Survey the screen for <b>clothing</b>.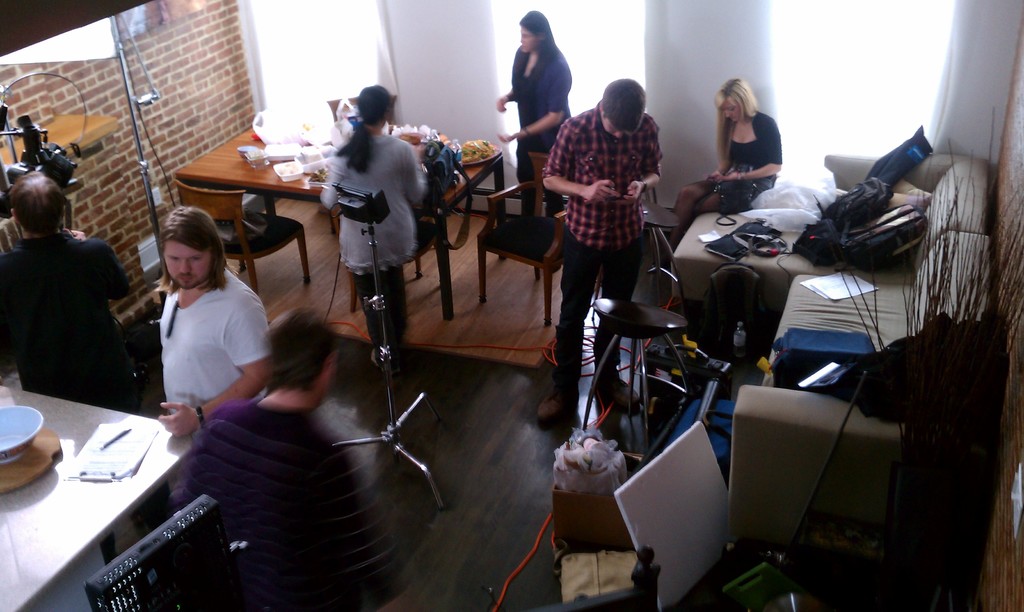
Survey found: <box>7,190,132,424</box>.
